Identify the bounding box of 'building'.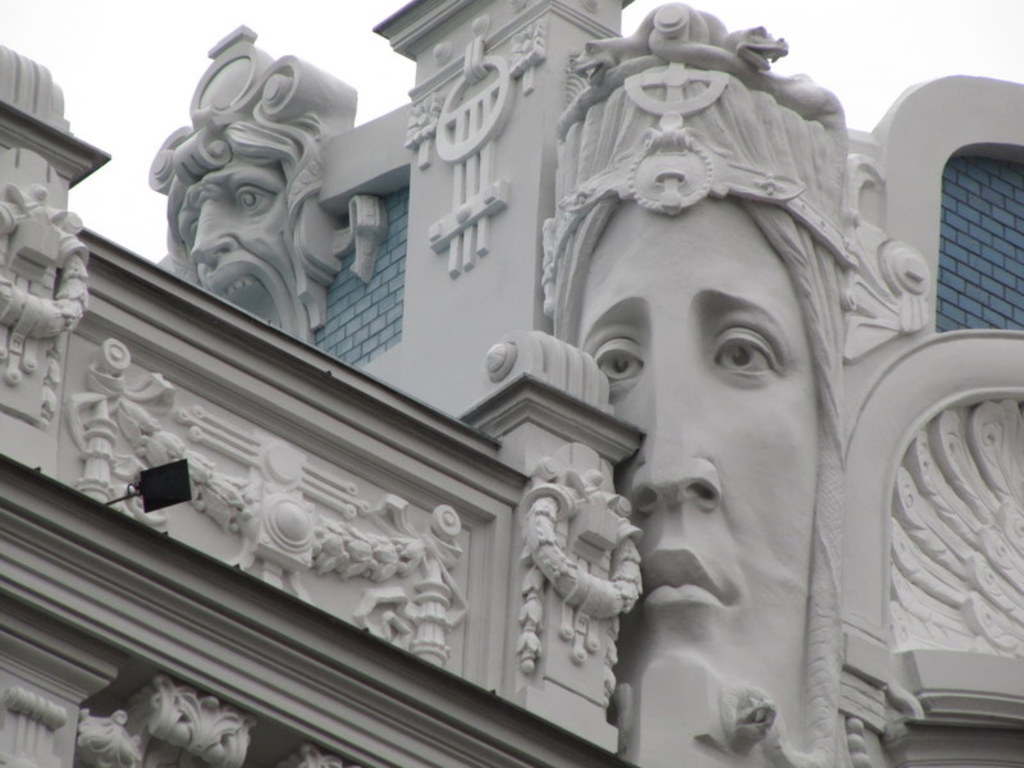
[0, 0, 1023, 767].
